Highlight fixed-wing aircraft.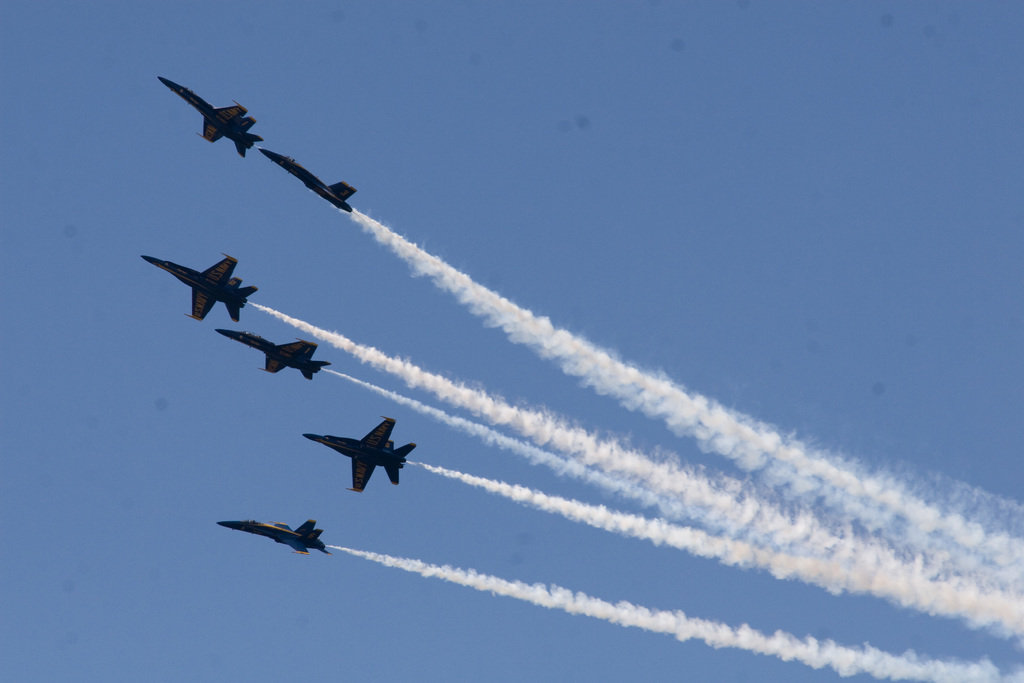
Highlighted region: {"left": 216, "top": 329, "right": 332, "bottom": 381}.
